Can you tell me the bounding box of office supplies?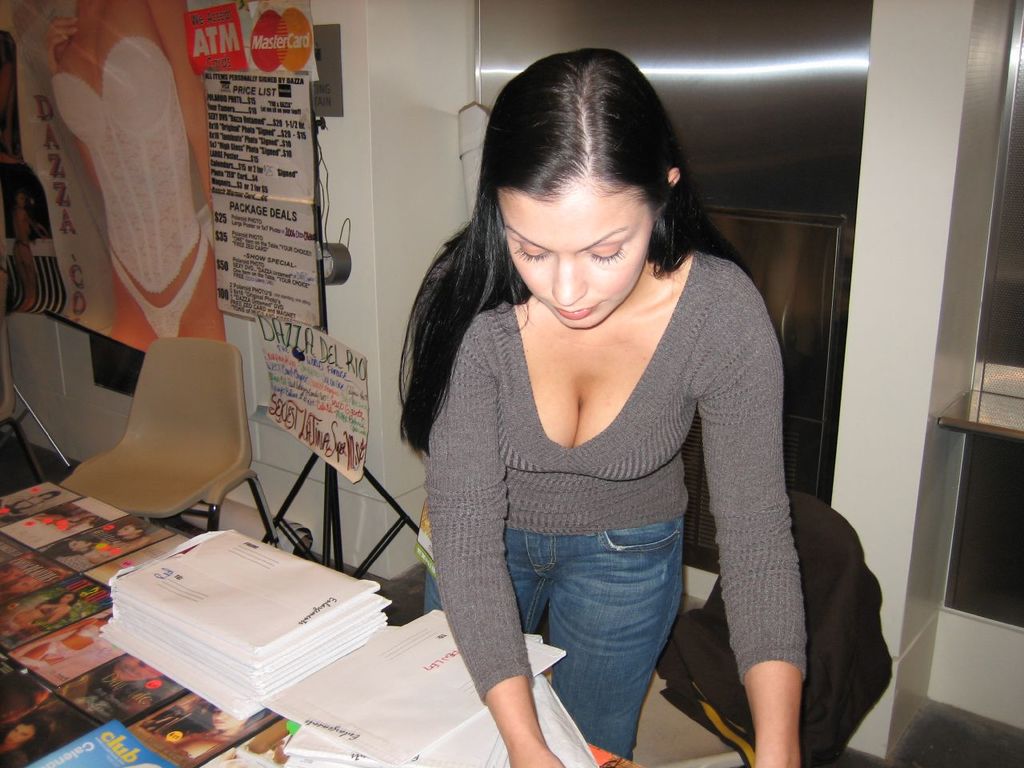
box=[101, 530, 390, 730].
